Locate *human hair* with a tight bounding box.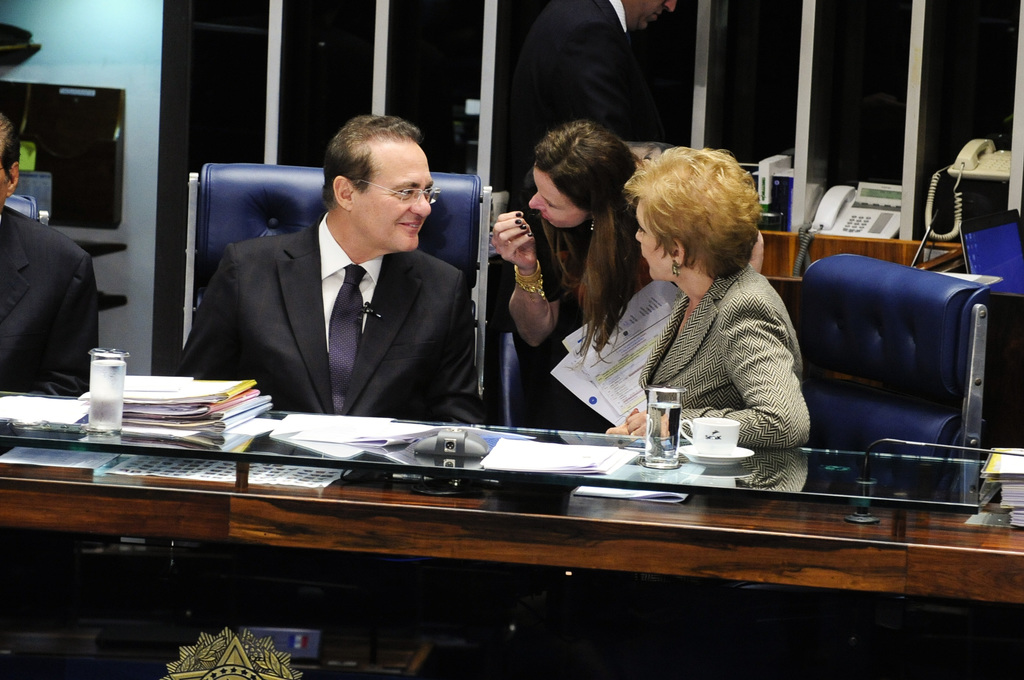
select_region(319, 114, 424, 215).
